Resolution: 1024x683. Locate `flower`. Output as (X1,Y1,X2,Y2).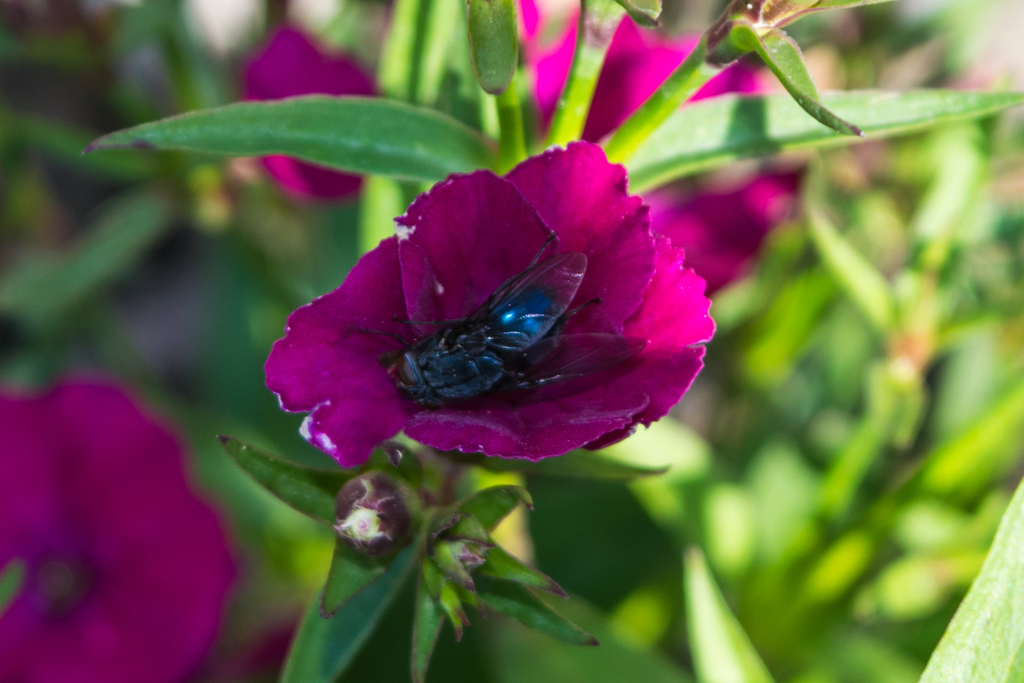
(0,374,228,679).
